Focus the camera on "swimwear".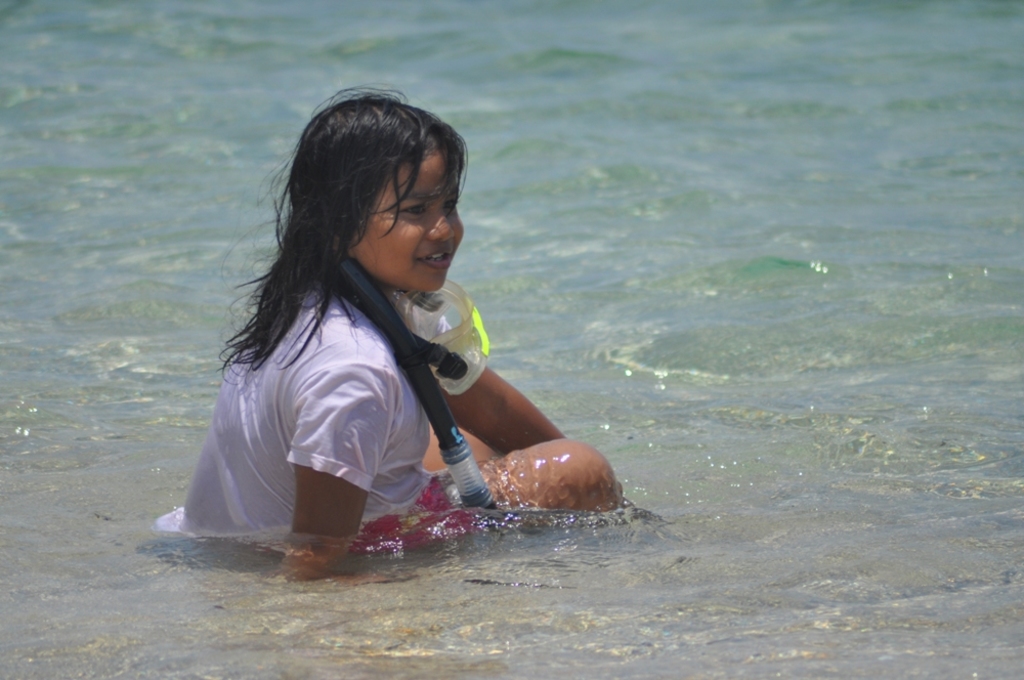
Focus region: pyautogui.locateOnScreen(152, 282, 436, 538).
